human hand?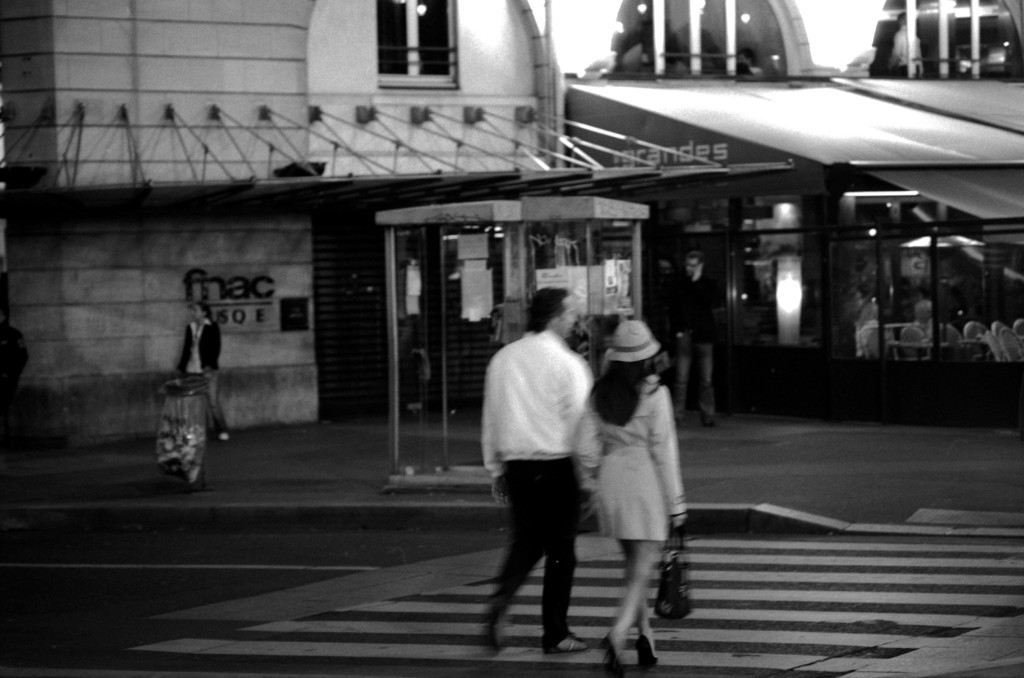
672, 507, 687, 527
